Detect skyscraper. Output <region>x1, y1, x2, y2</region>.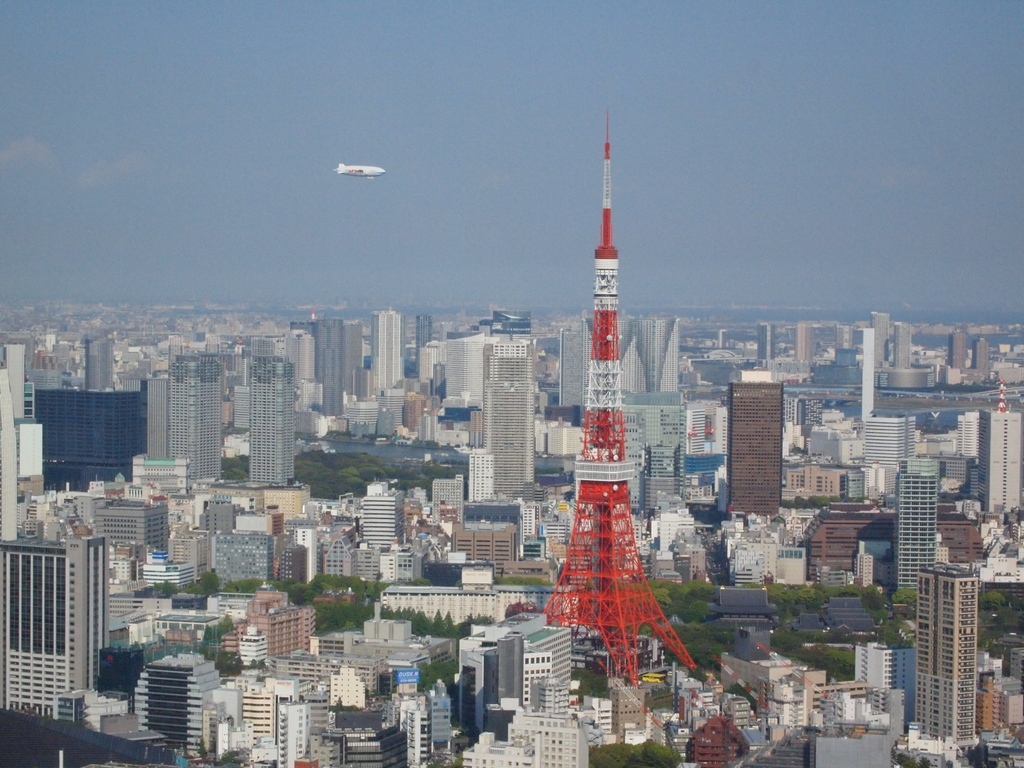
<region>815, 408, 875, 461</region>.
